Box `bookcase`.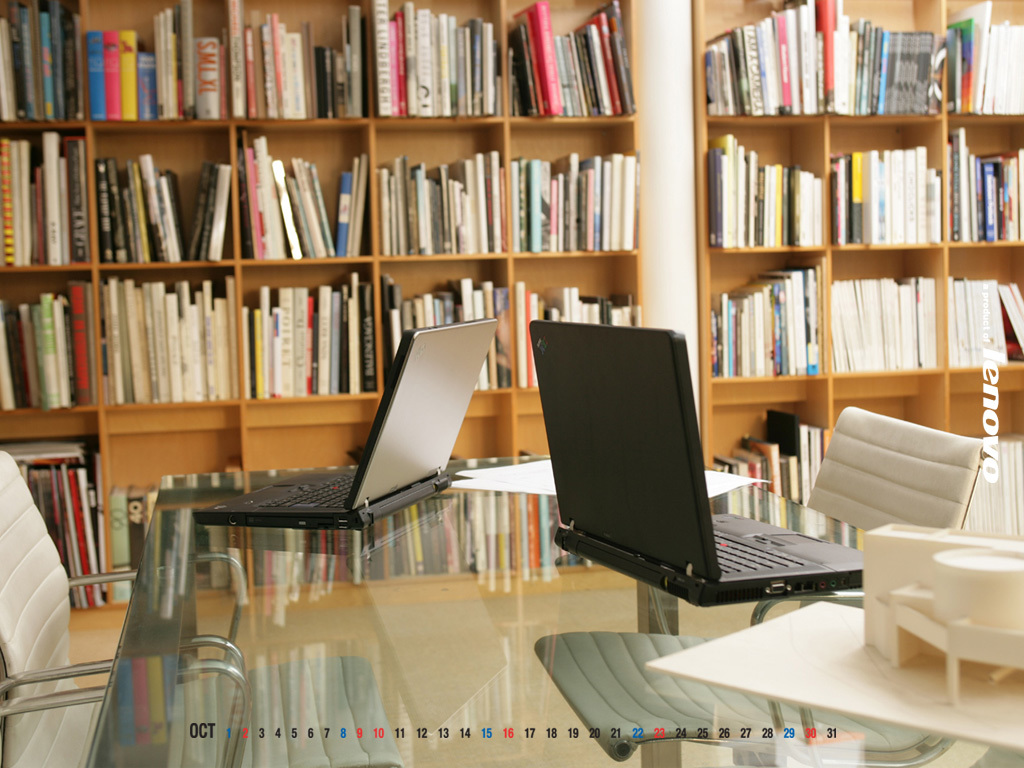
(691, 0, 1023, 584).
